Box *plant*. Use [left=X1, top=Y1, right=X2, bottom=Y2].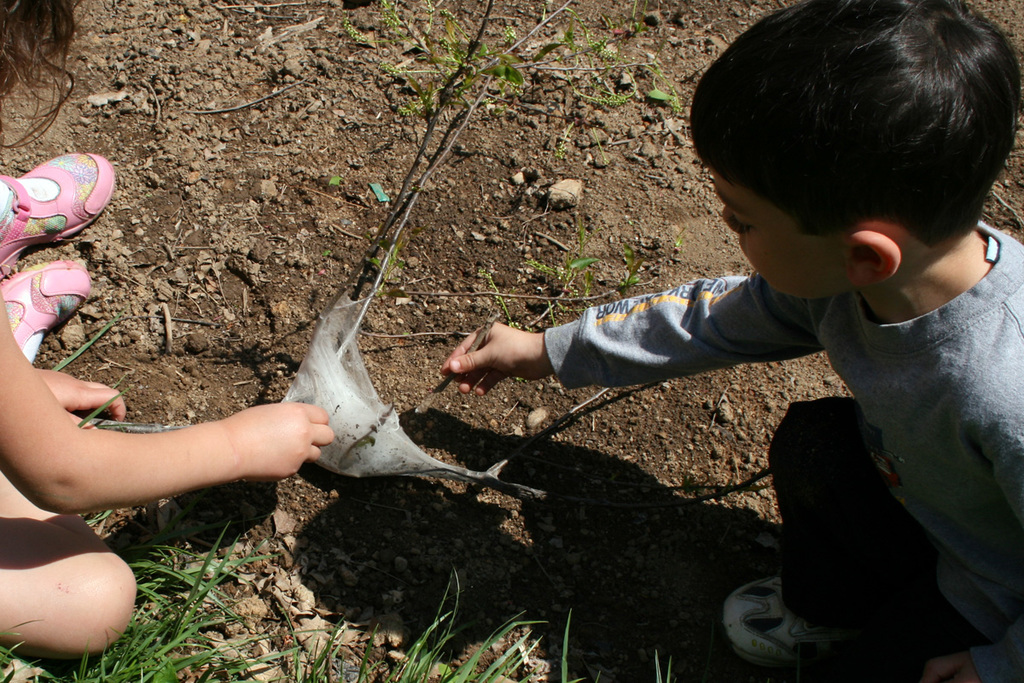
[left=340, top=3, right=689, bottom=159].
